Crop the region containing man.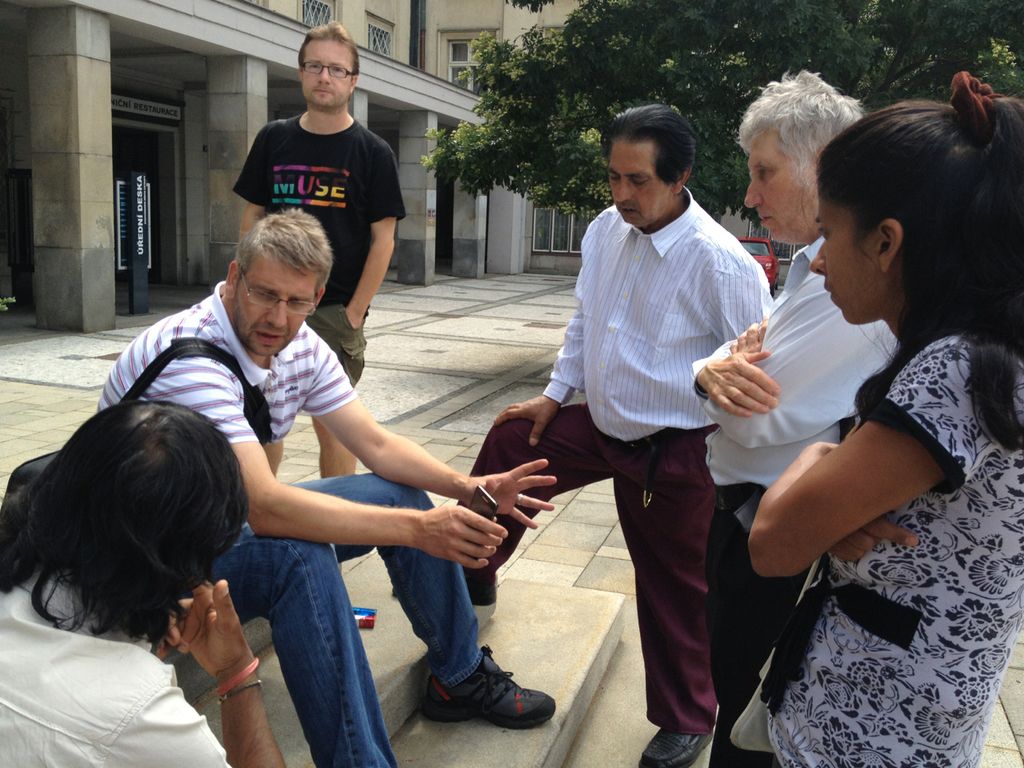
Crop region: left=689, top=67, right=898, bottom=767.
